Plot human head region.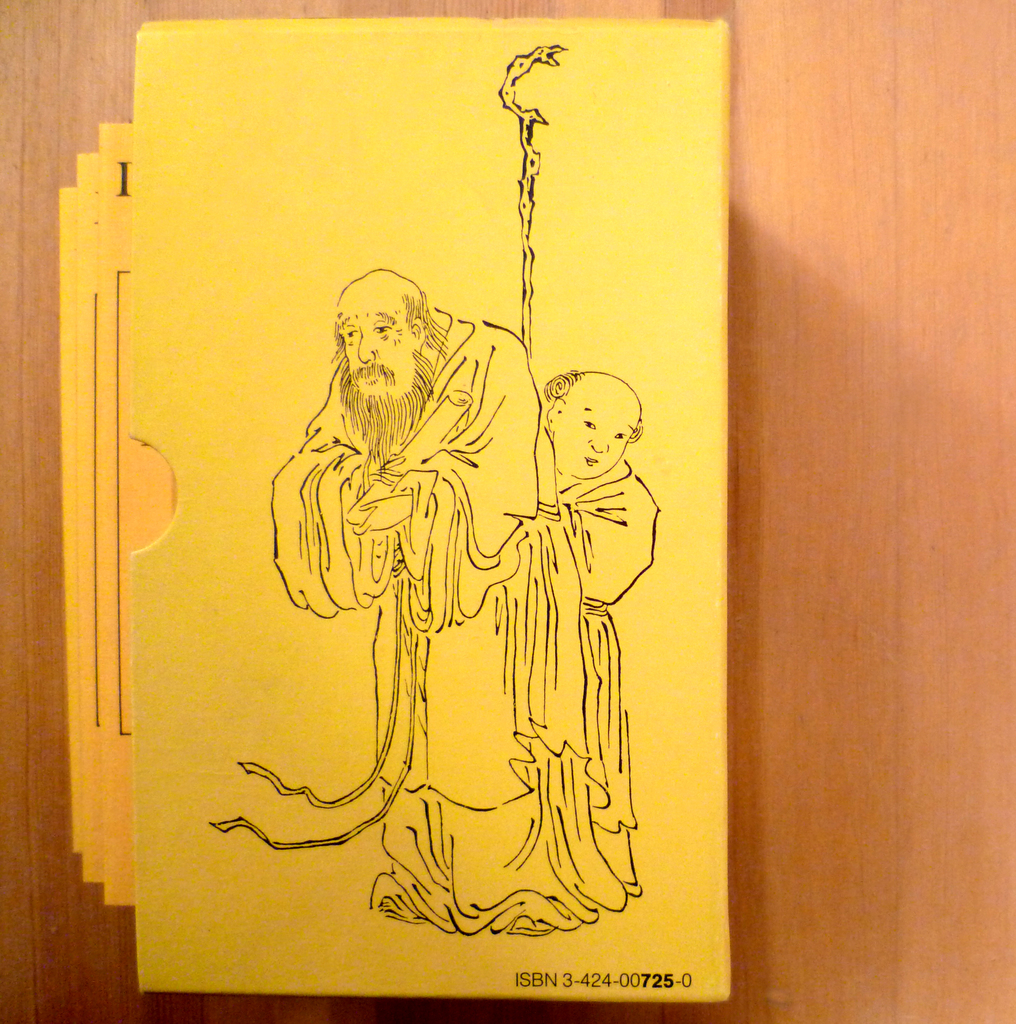
Plotted at bbox(543, 368, 644, 478).
